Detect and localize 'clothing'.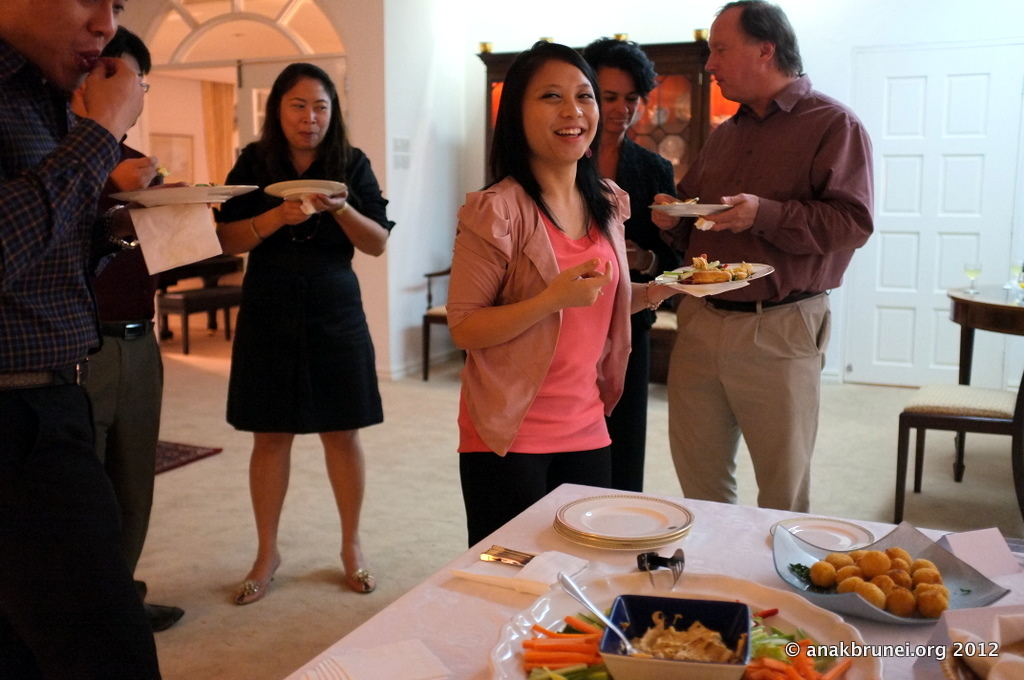
Localized at bbox=[607, 139, 686, 494].
